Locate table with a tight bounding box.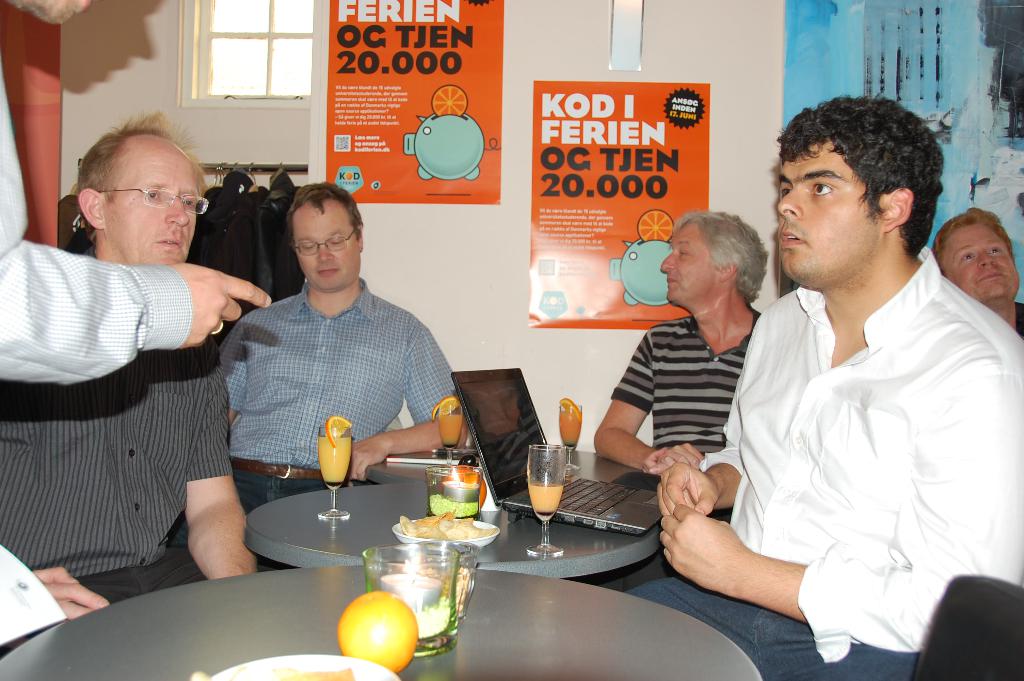
bbox=(242, 484, 663, 581).
